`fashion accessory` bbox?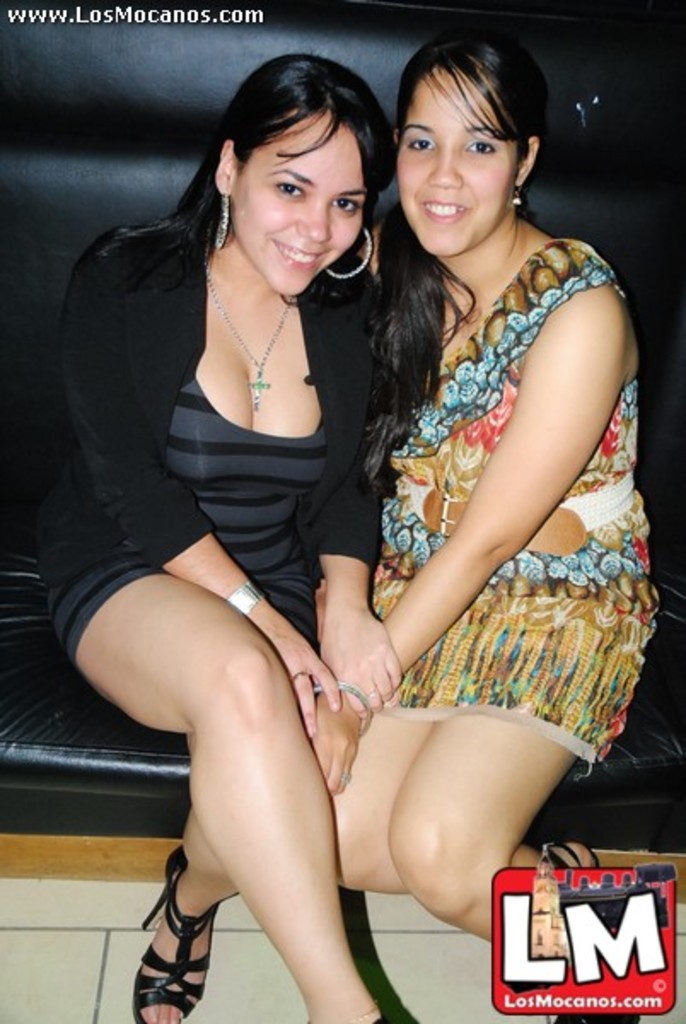
328:217:372:276
